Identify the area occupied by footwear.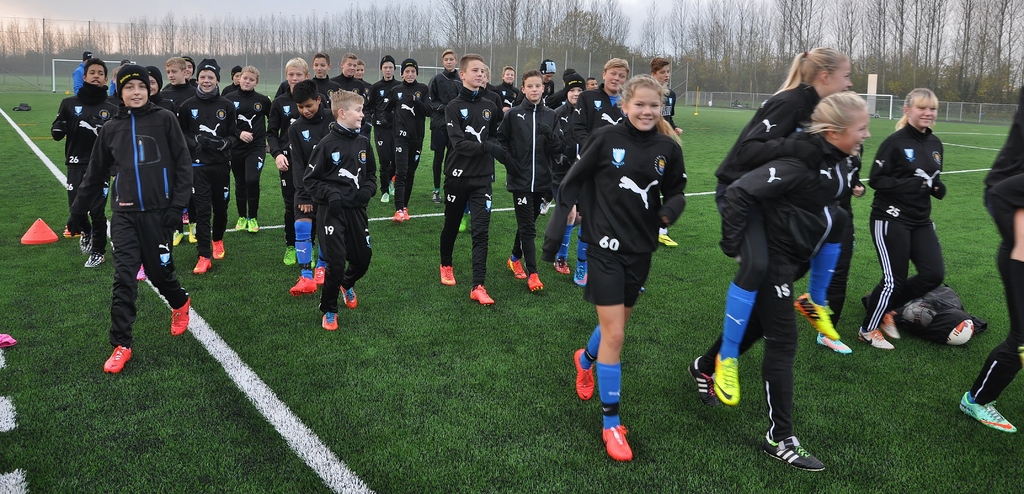
Area: <bbox>819, 340, 853, 352</bbox>.
